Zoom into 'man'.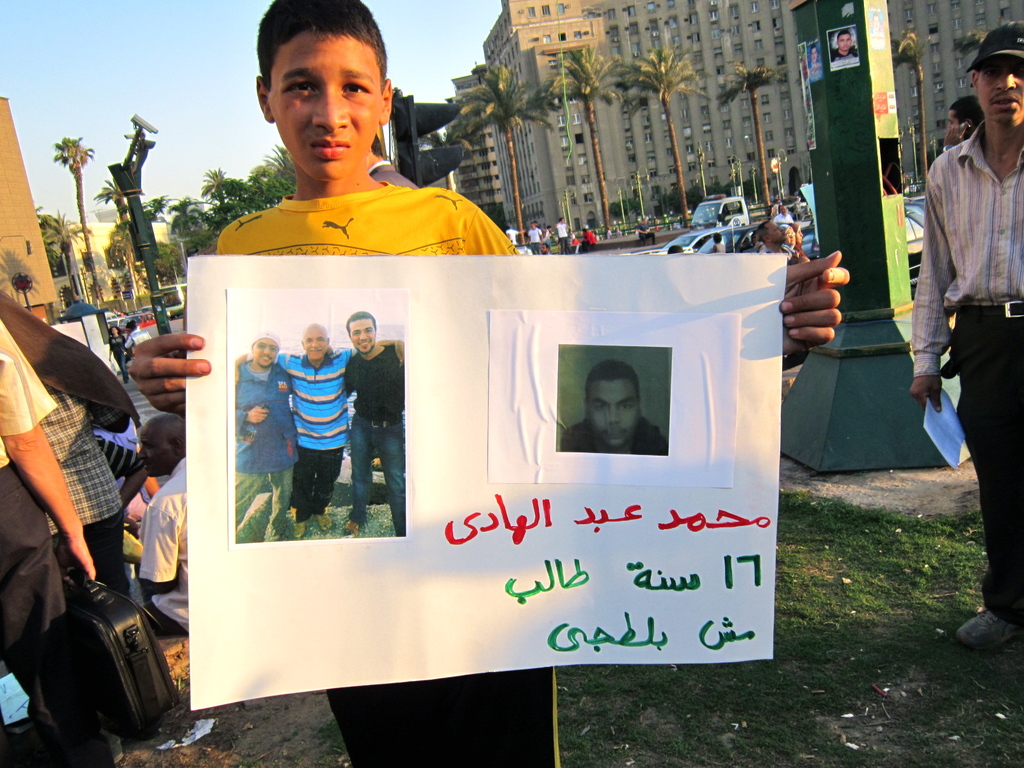
Zoom target: <box>749,220,780,253</box>.
